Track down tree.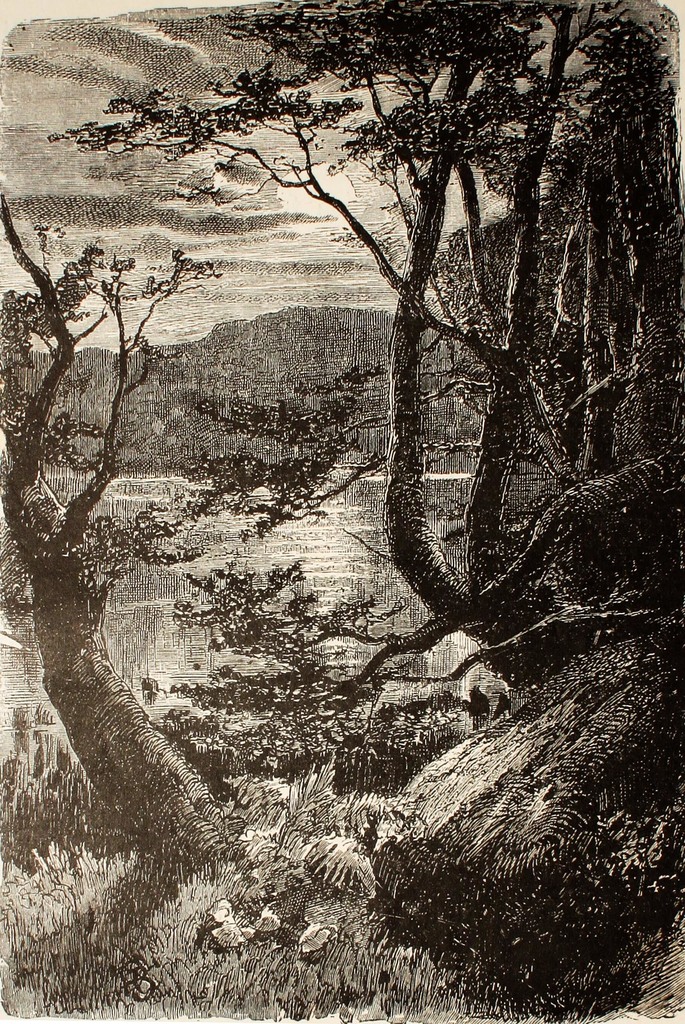
Tracked to 0,195,235,1023.
